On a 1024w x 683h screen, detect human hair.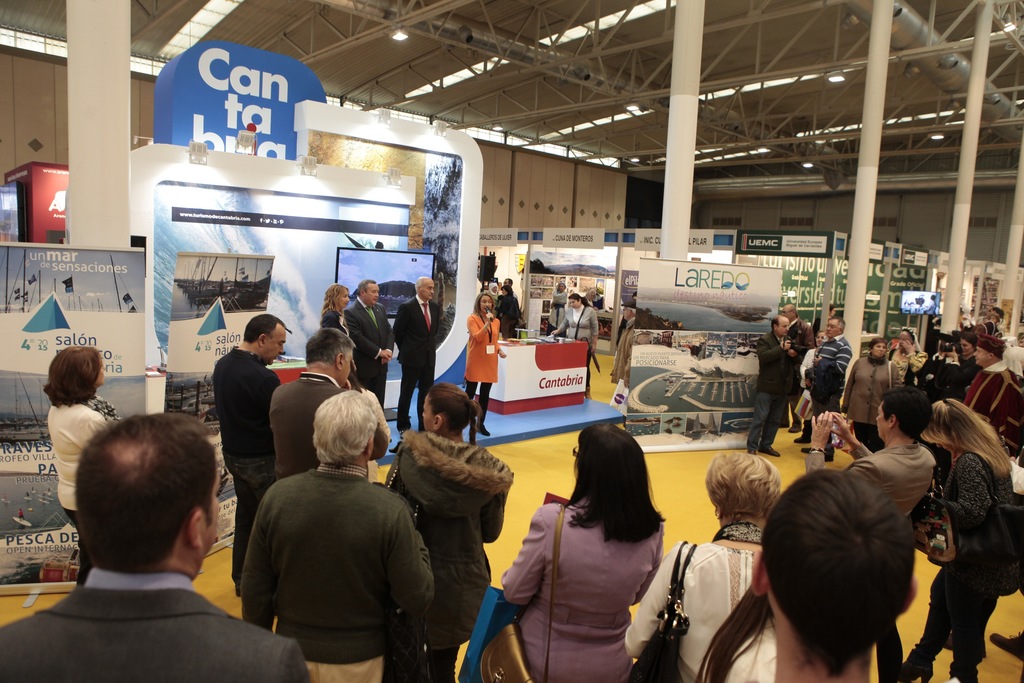
detection(1017, 331, 1023, 344).
